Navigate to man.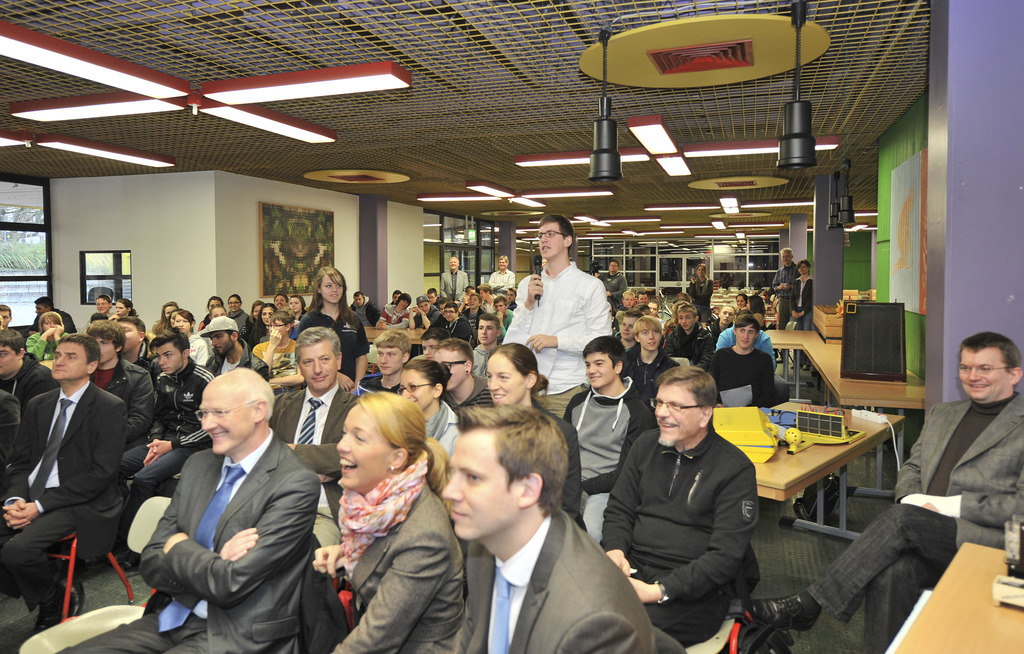
Navigation target: detection(738, 331, 1023, 653).
